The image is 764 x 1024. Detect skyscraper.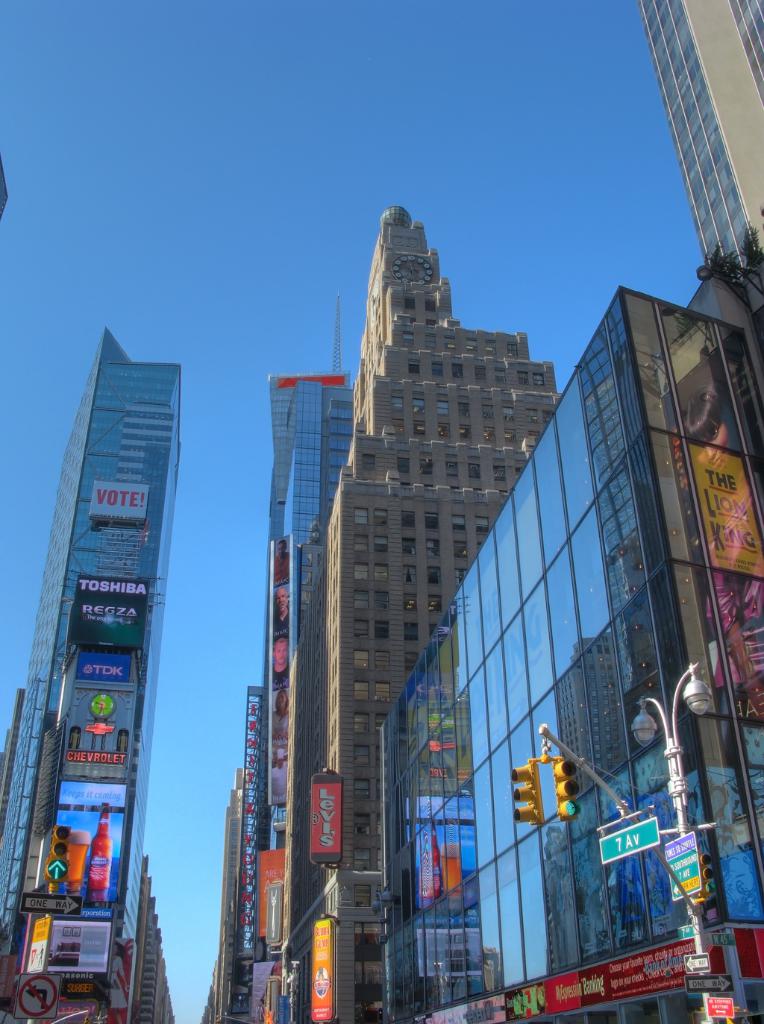
Detection: box(263, 175, 589, 918).
